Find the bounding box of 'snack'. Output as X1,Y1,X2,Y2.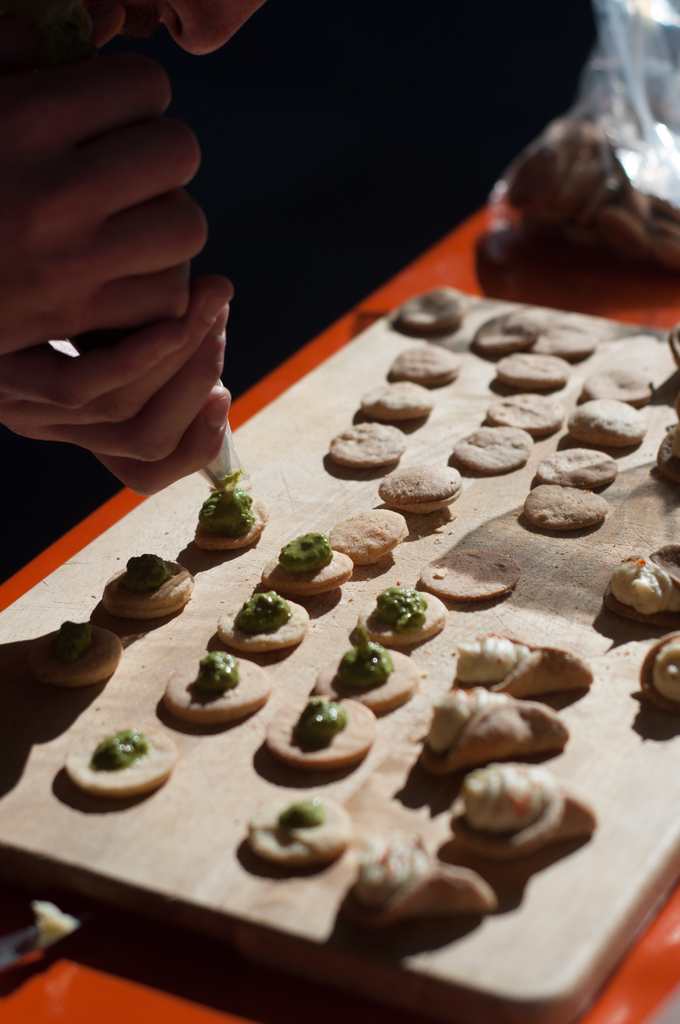
259,536,350,599.
